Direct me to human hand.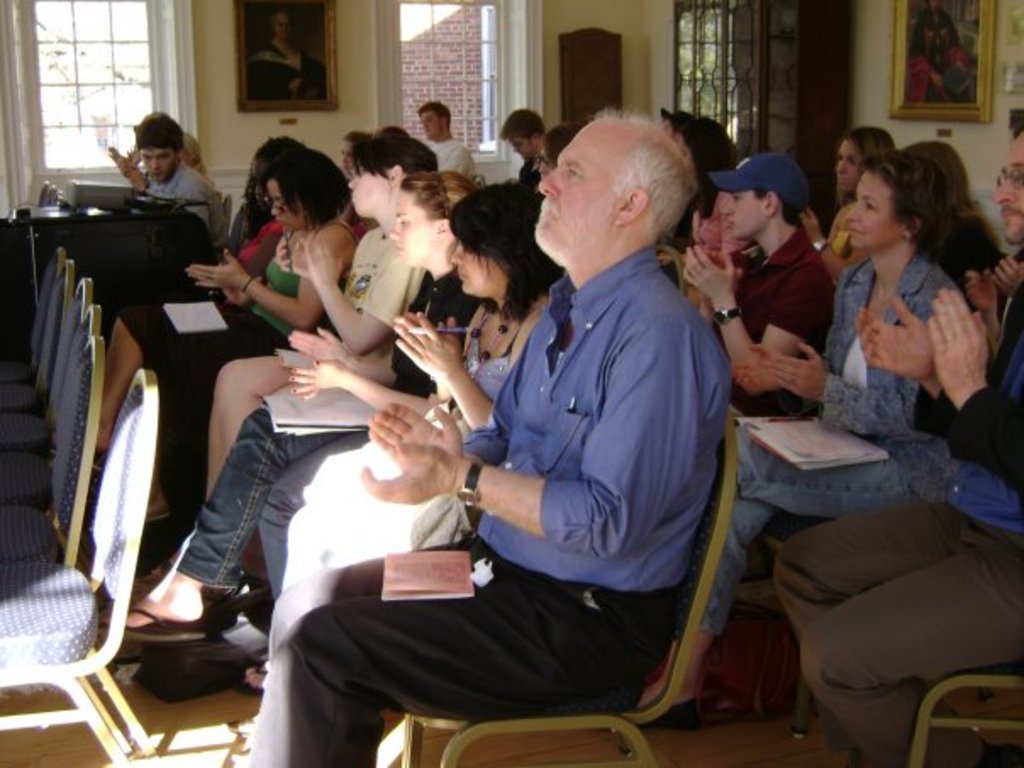
Direction: l=395, t=315, r=456, b=380.
